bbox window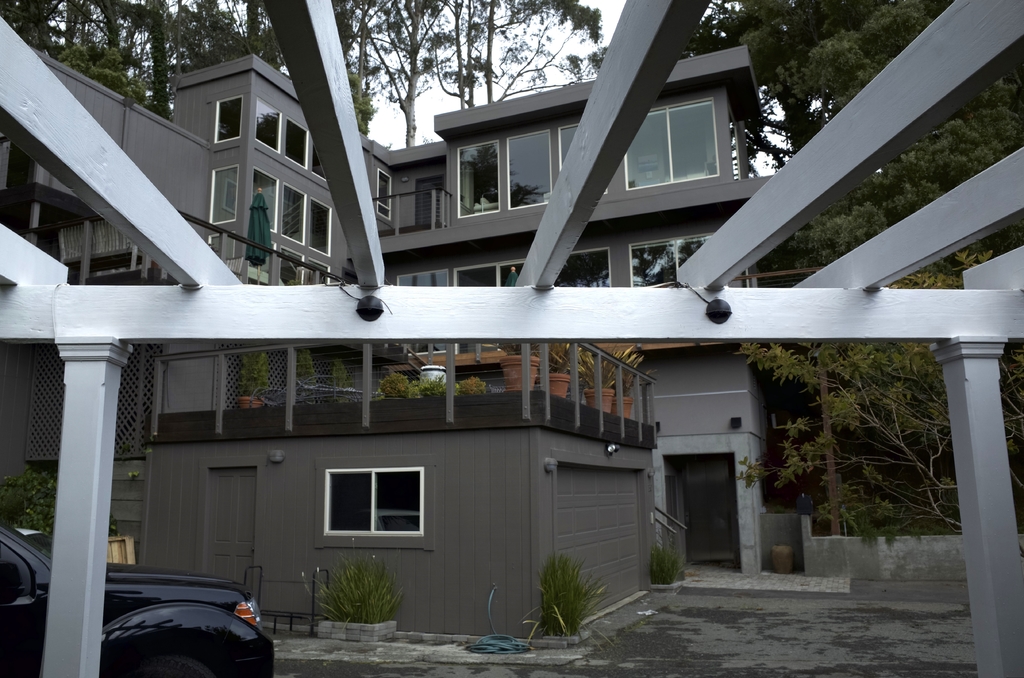
bbox=[326, 466, 426, 536]
